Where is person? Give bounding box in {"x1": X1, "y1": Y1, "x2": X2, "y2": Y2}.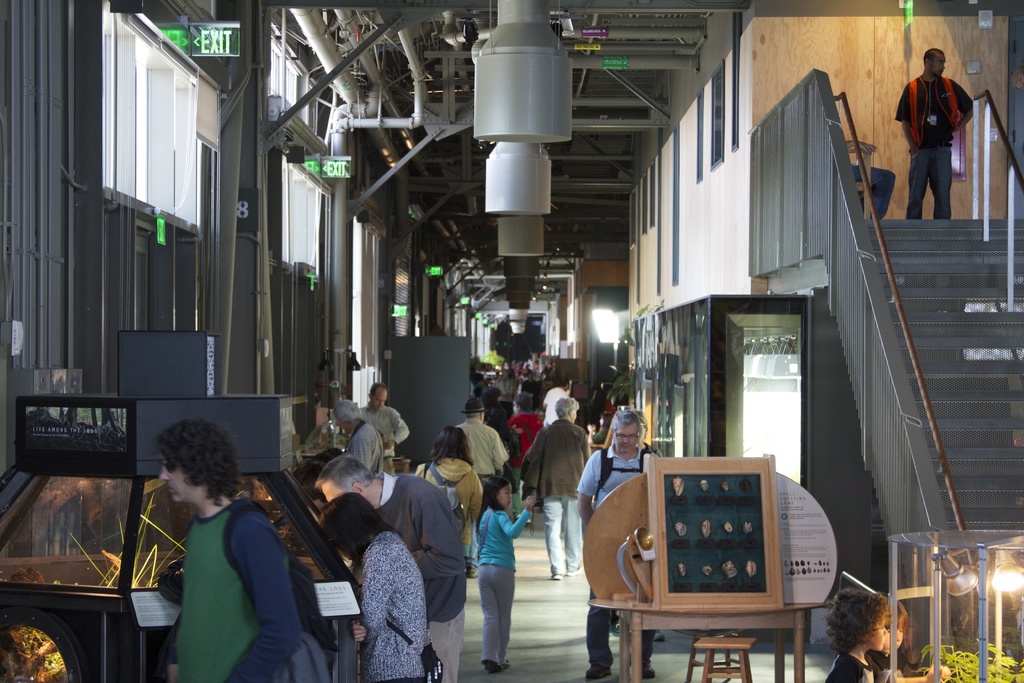
{"x1": 470, "y1": 467, "x2": 534, "y2": 672}.
